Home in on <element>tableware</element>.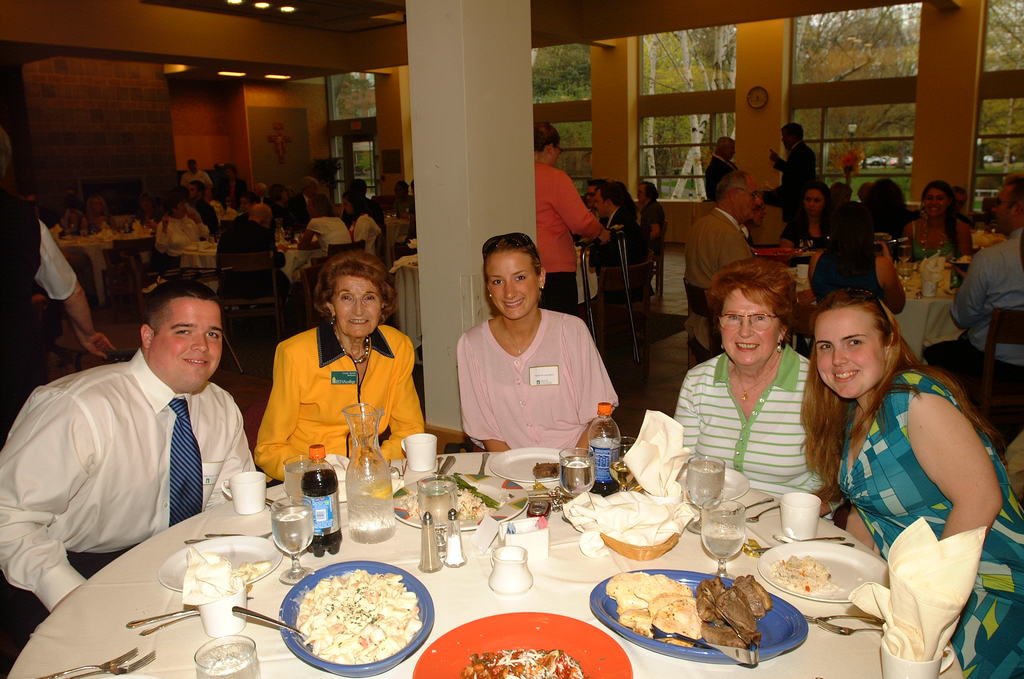
Homed in at locate(814, 619, 883, 637).
